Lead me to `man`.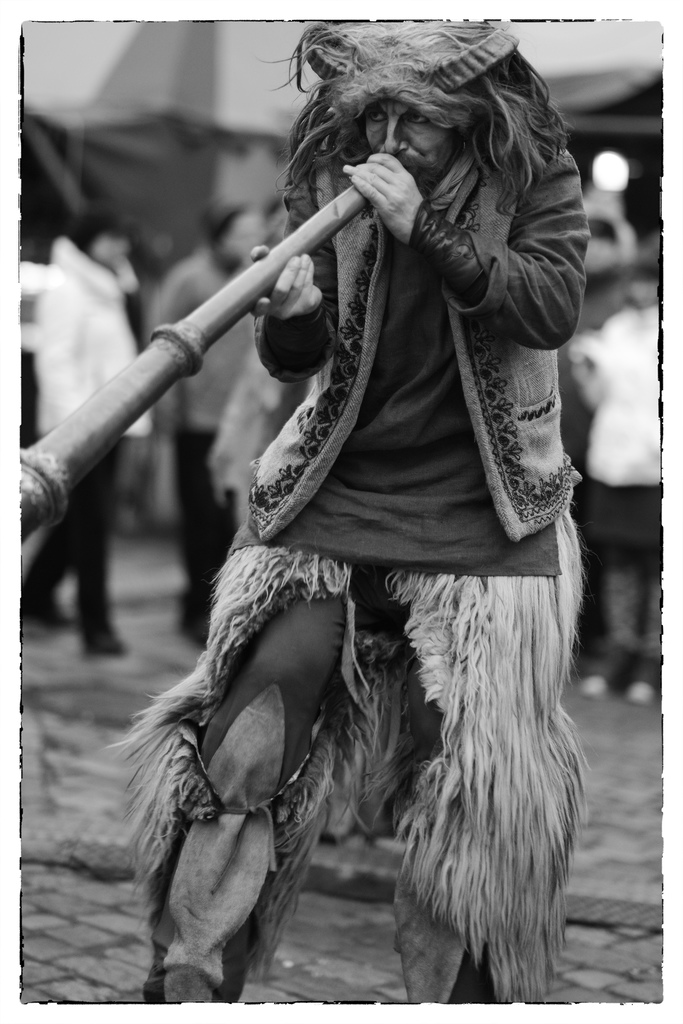
Lead to crop(141, 199, 270, 643).
